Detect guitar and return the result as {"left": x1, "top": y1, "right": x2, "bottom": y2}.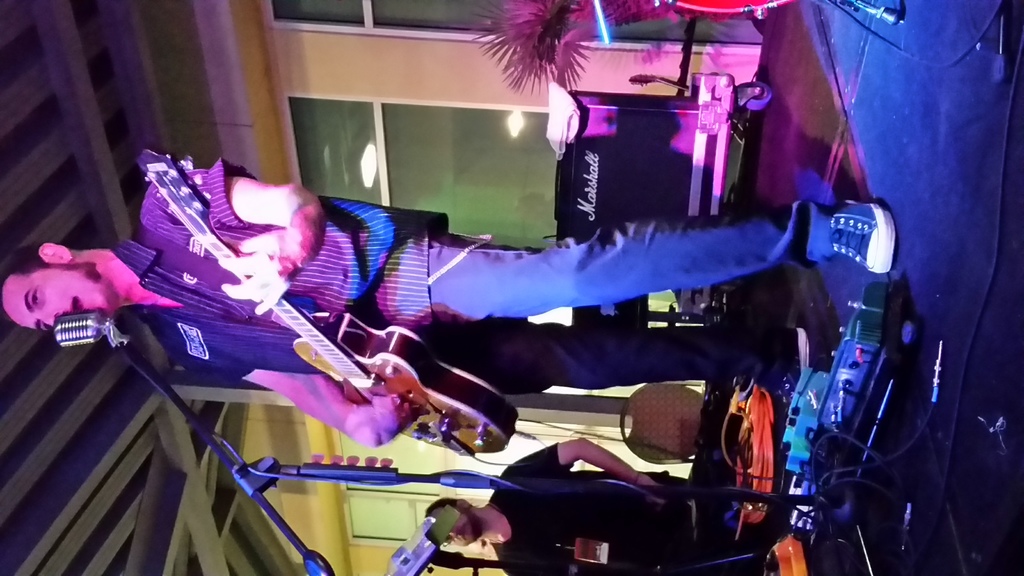
{"left": 141, "top": 140, "right": 521, "bottom": 454}.
